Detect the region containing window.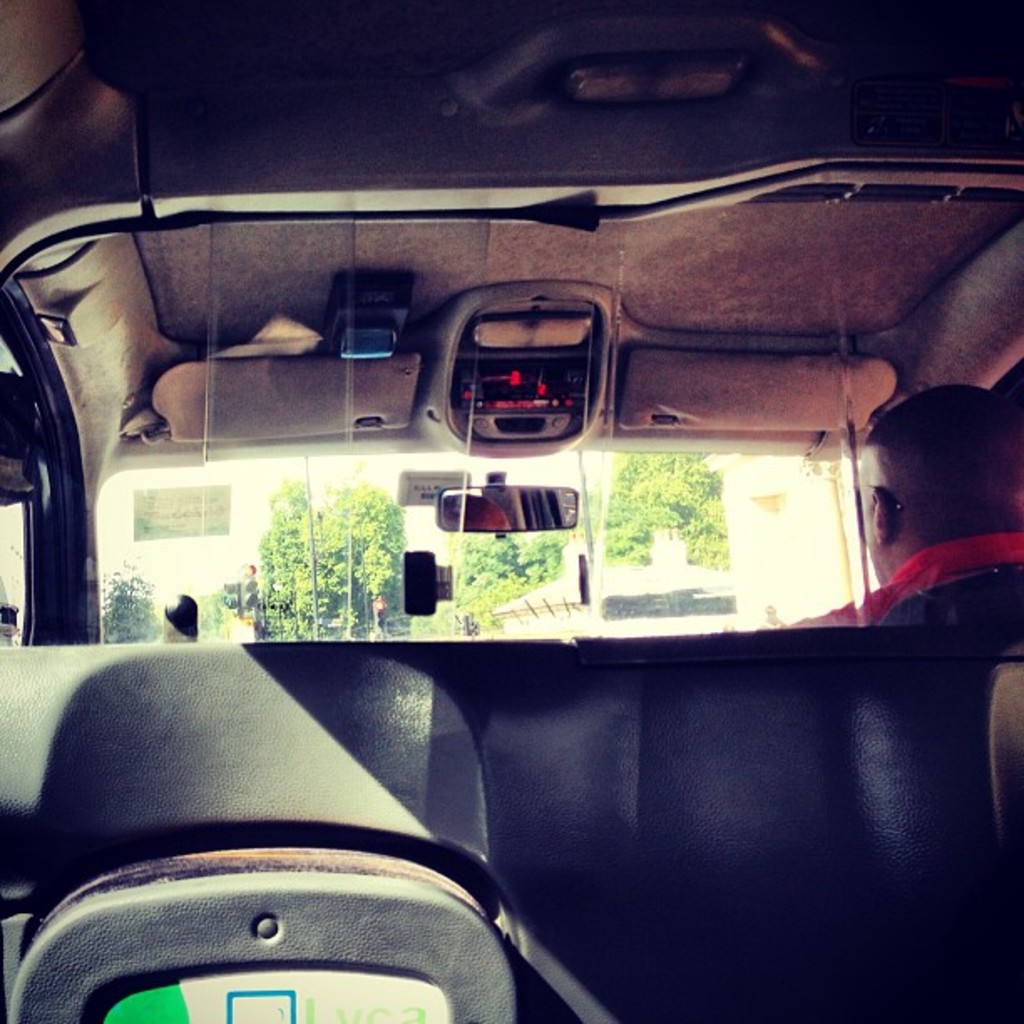
left=0, top=336, right=23, bottom=646.
